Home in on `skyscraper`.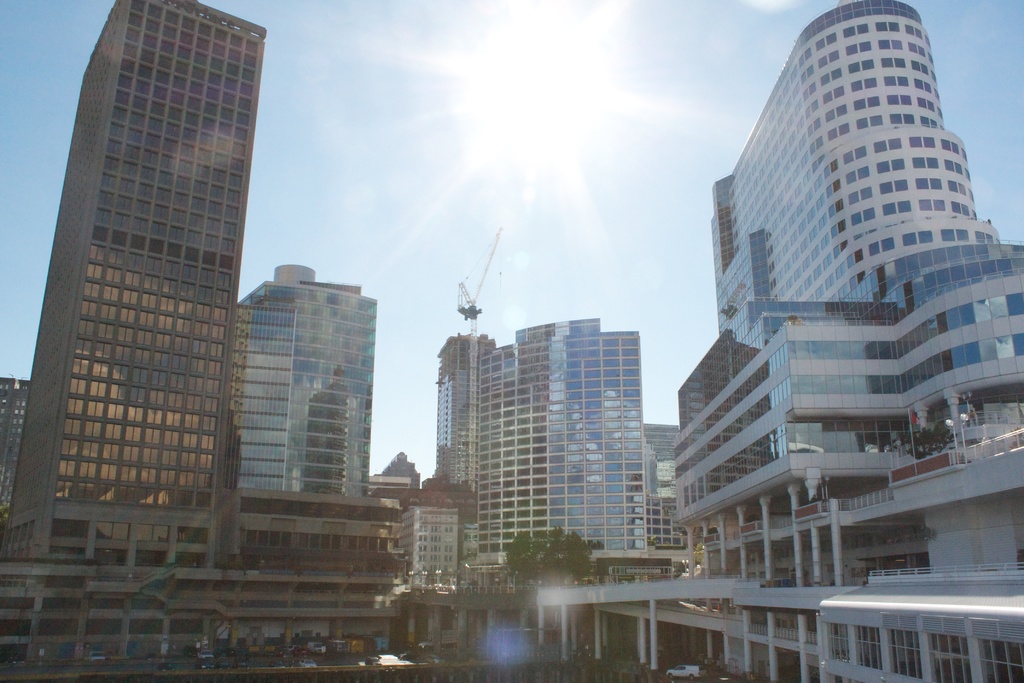
Homed in at <box>657,0,1018,682</box>.
